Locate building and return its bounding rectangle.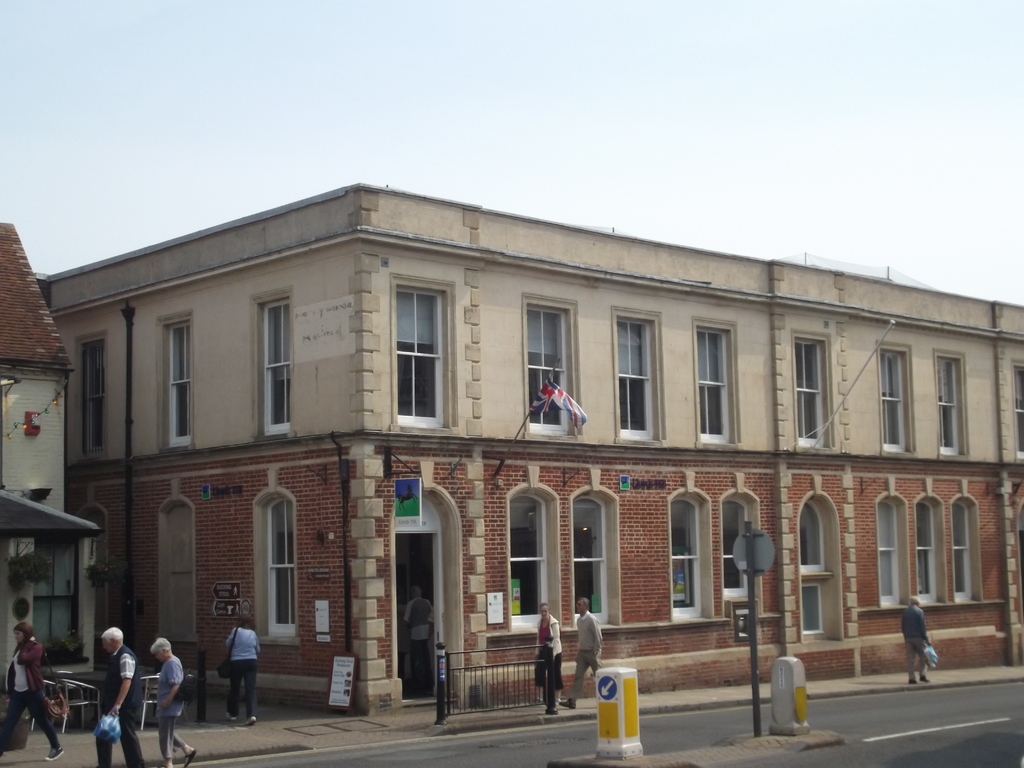
region(35, 183, 1023, 709).
